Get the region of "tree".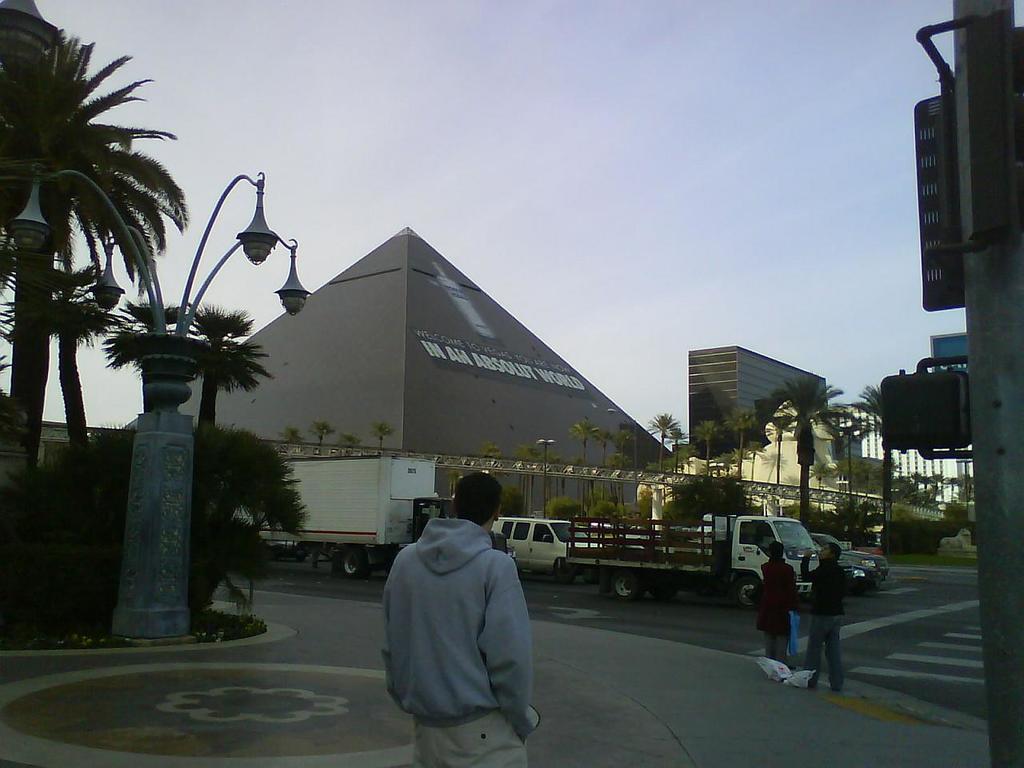
box=[690, 414, 730, 475].
